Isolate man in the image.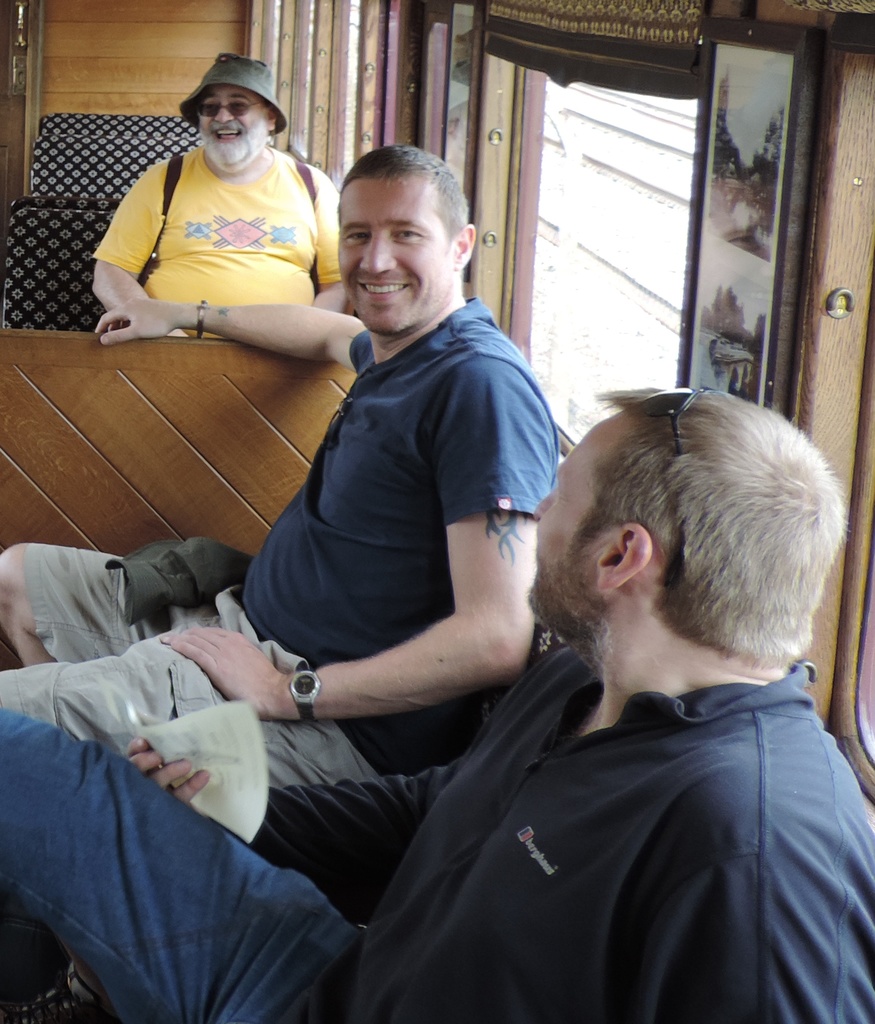
Isolated region: 92/51/339/337.
